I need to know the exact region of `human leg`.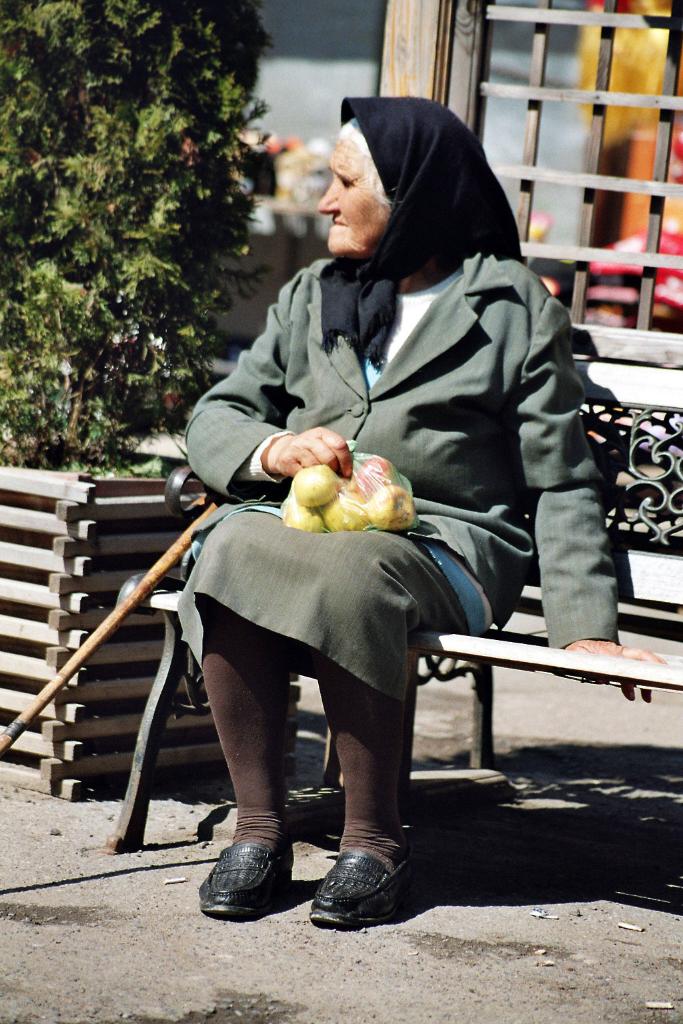
Region: 202, 559, 284, 925.
